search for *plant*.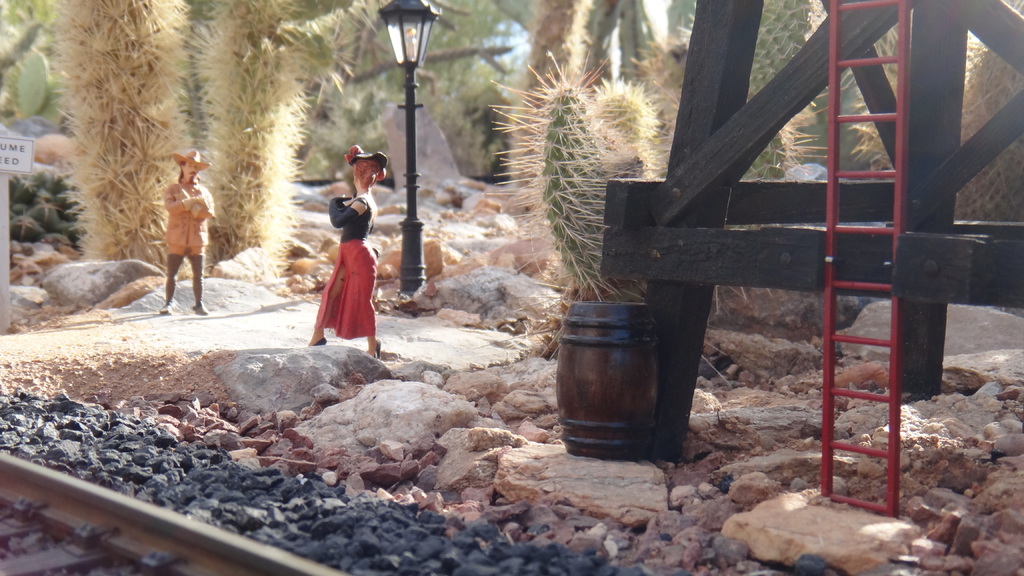
Found at [x1=830, y1=0, x2=960, y2=198].
